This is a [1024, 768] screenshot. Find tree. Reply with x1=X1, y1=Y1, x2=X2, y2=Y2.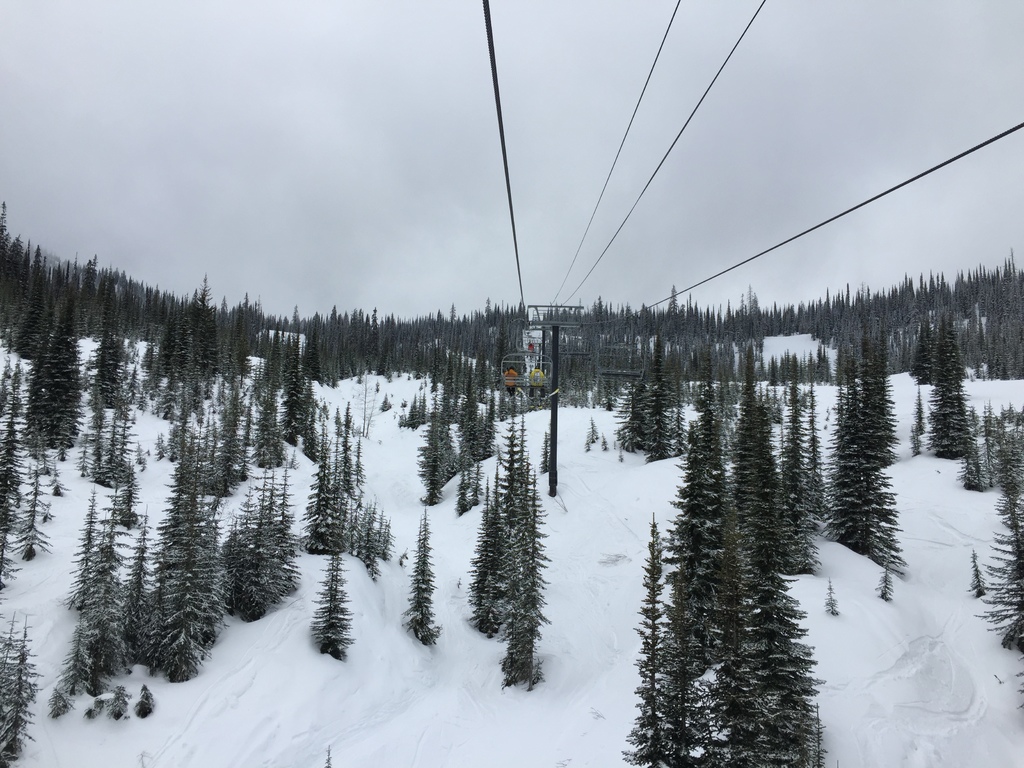
x1=803, y1=386, x2=829, y2=526.
